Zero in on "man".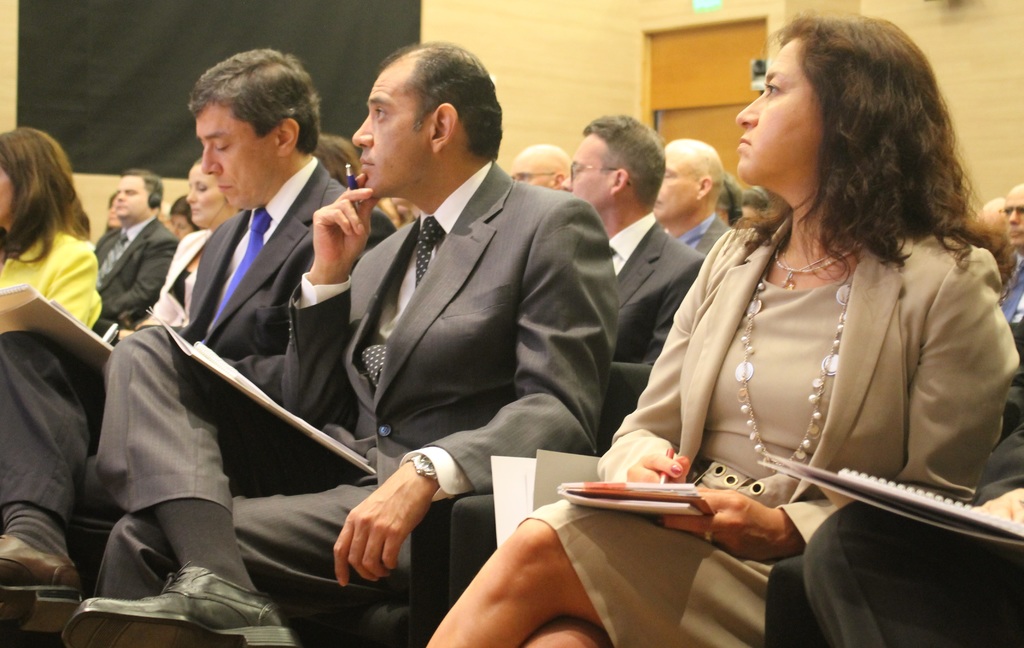
Zeroed in: [left=561, top=113, right=703, bottom=451].
